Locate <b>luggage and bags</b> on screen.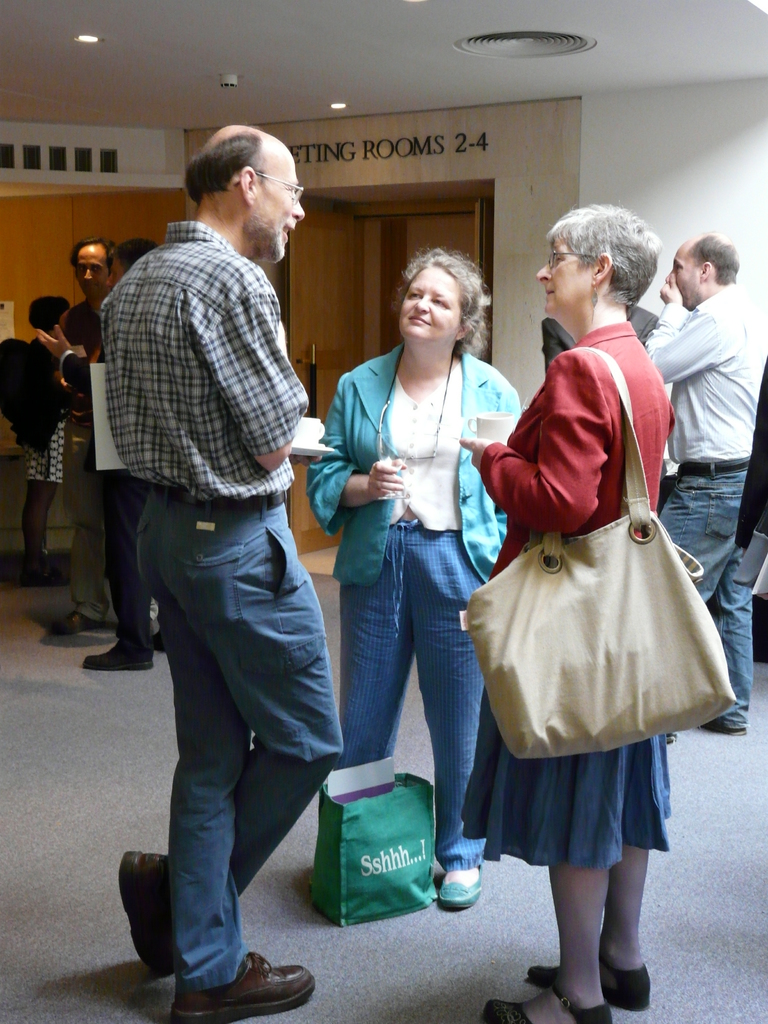
On screen at [454, 351, 744, 752].
